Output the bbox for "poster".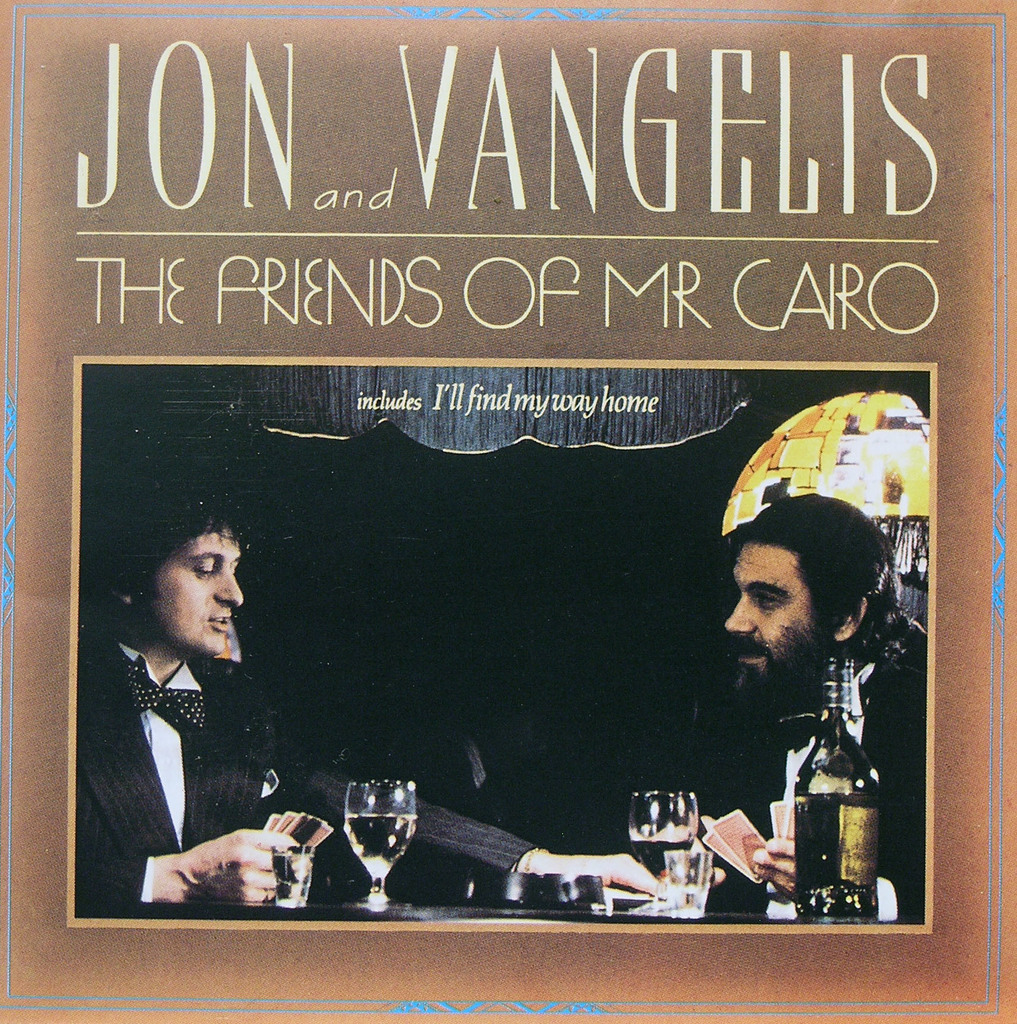
locate(0, 1, 1016, 1023).
